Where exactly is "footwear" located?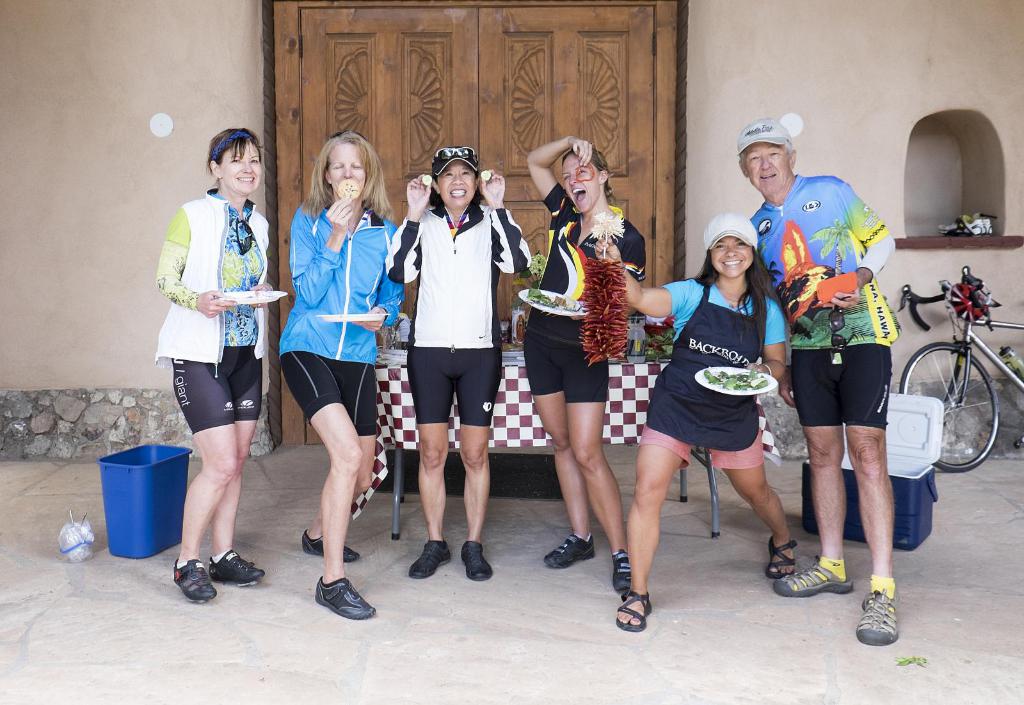
Its bounding box is <box>300,528,360,565</box>.
